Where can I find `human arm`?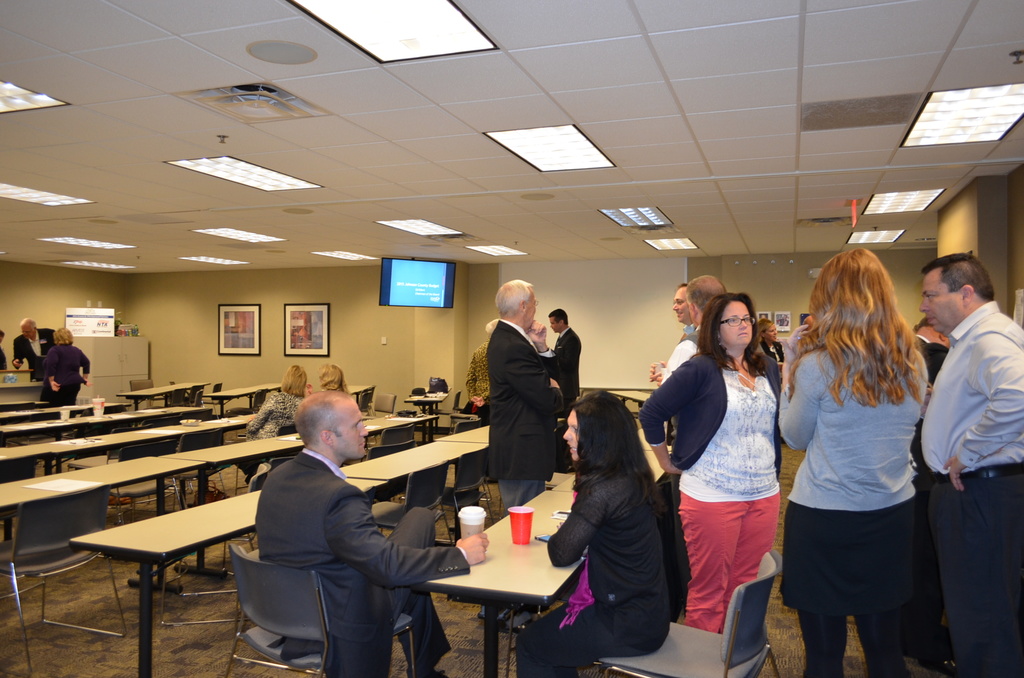
You can find it at select_region(18, 339, 19, 375).
